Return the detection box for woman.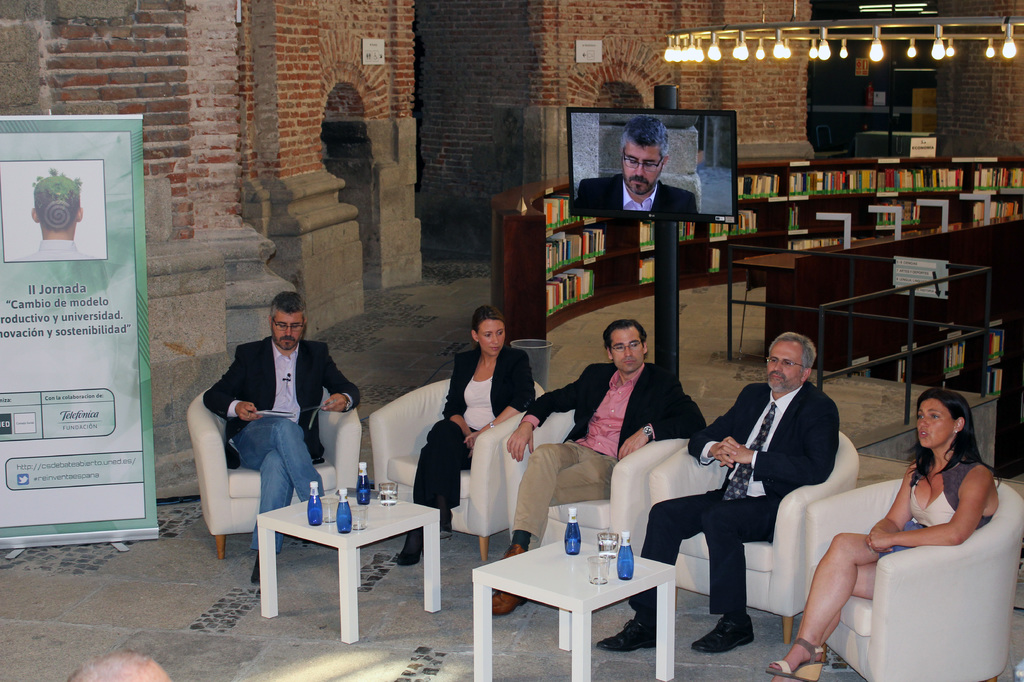
bbox(815, 359, 987, 652).
